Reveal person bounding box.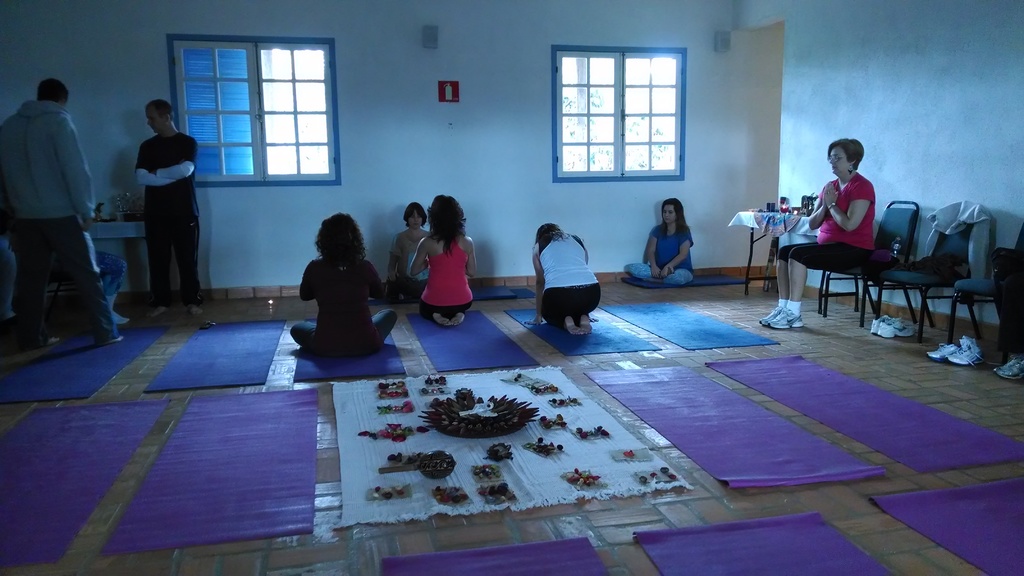
Revealed: [284, 209, 401, 362].
